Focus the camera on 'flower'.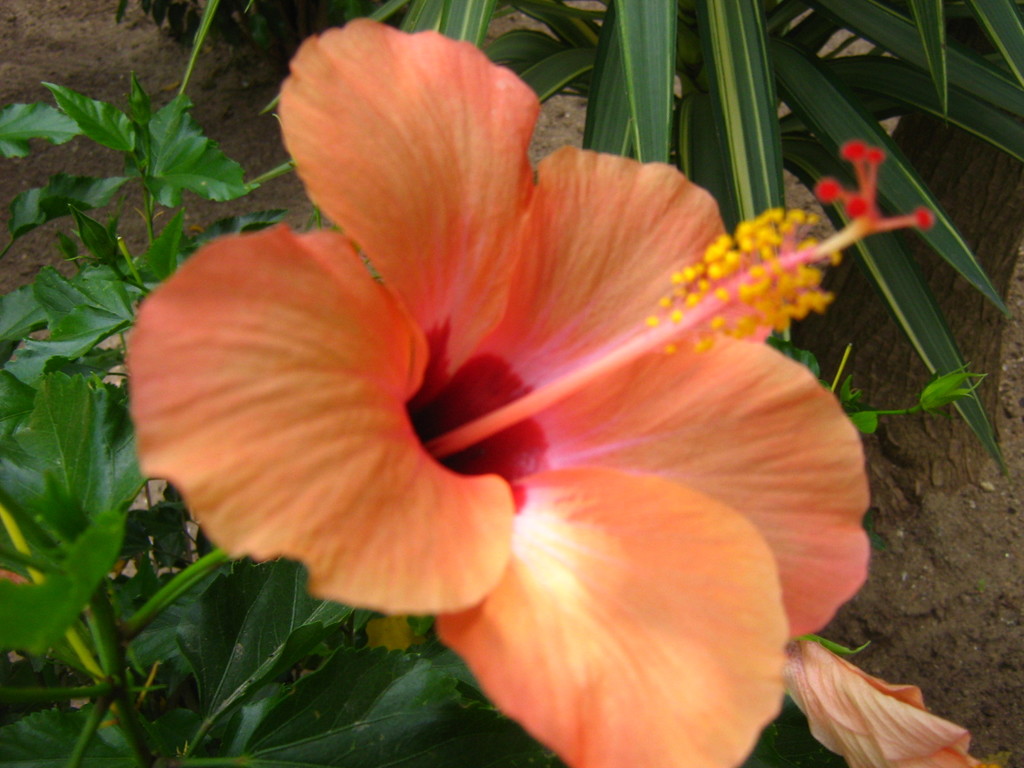
Focus region: (785,631,996,767).
